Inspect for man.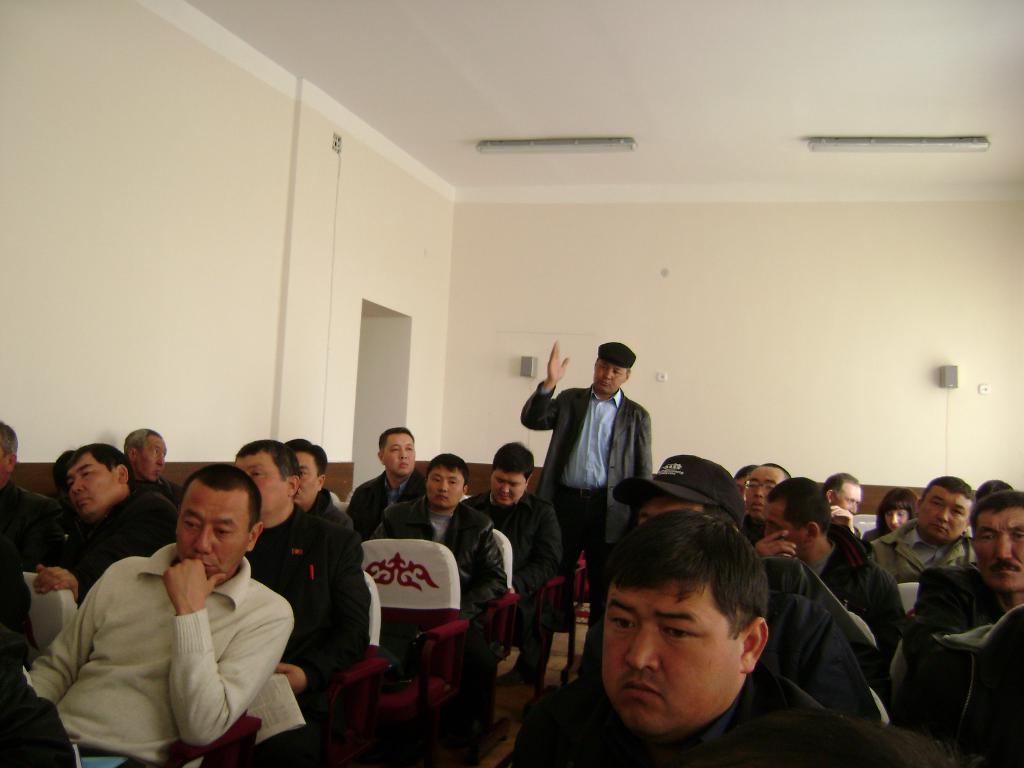
Inspection: <bbox>902, 482, 1023, 705</bbox>.
